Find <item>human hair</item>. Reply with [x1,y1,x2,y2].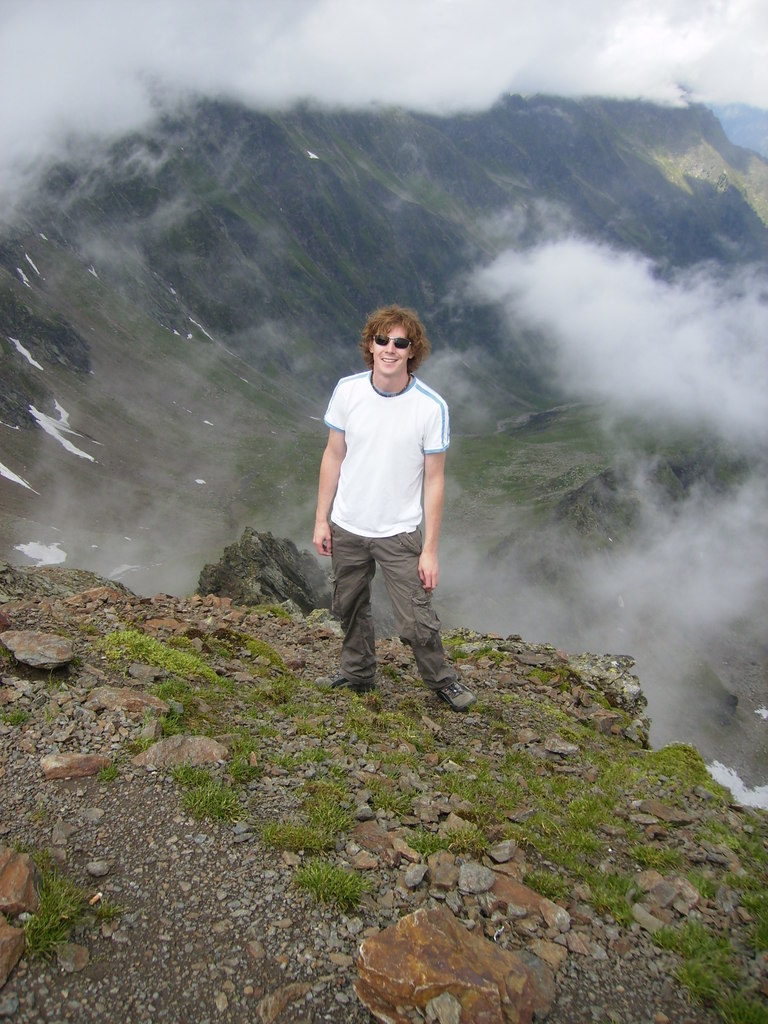
[362,301,439,380].
